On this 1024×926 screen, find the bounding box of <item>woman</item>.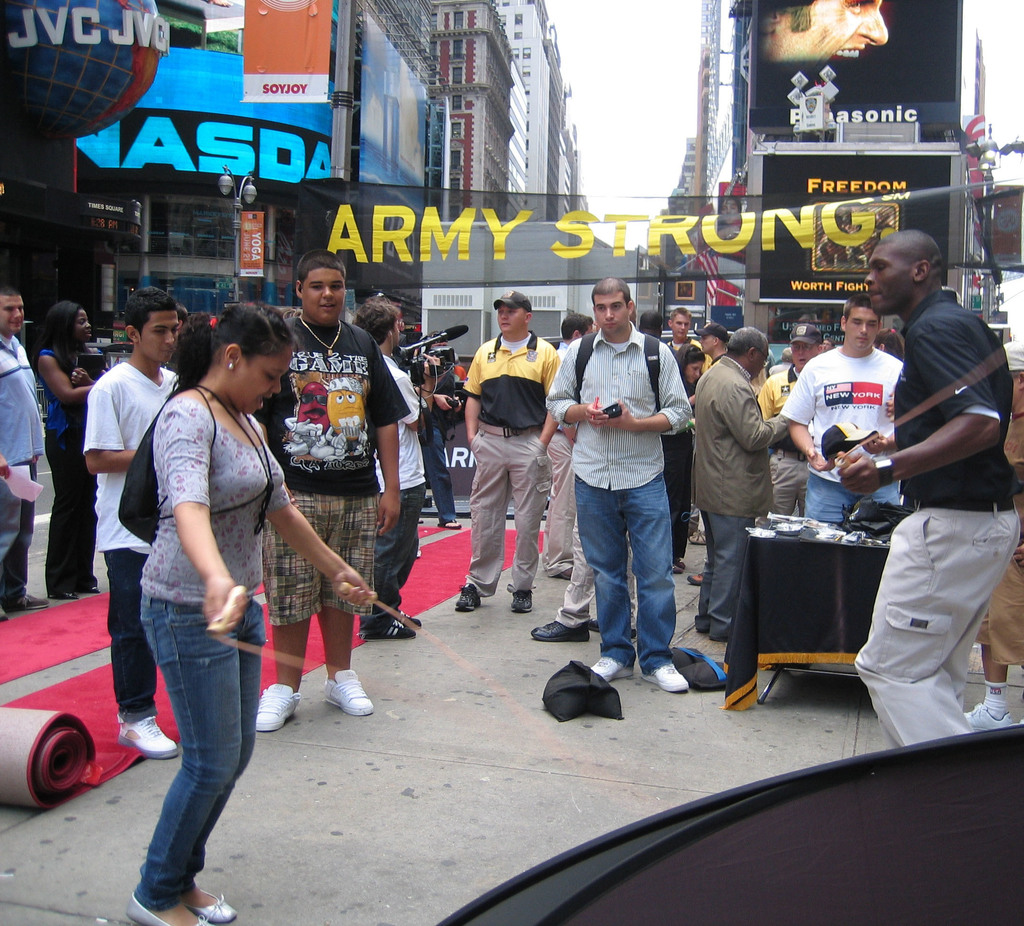
Bounding box: box(32, 299, 108, 602).
